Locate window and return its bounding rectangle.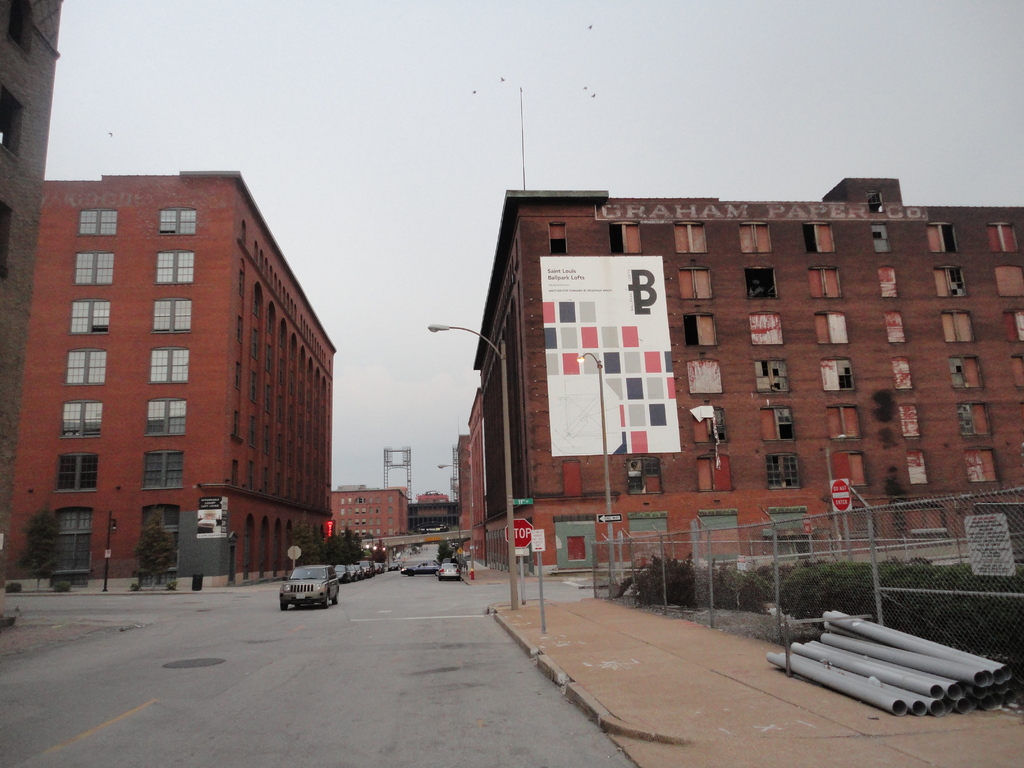
x1=0 y1=83 x2=18 y2=163.
